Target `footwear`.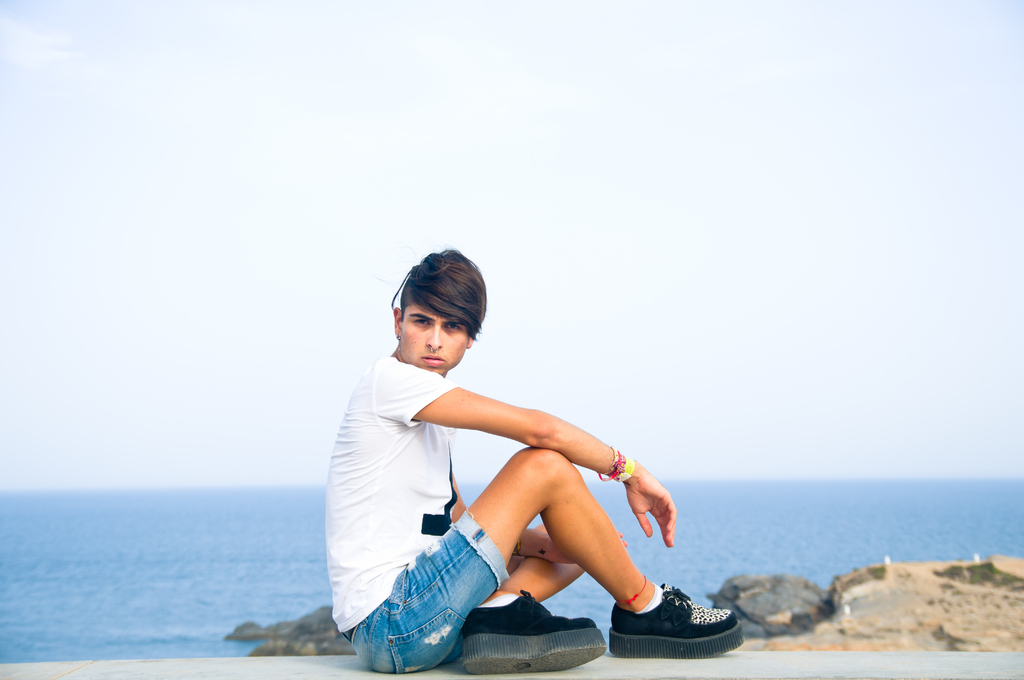
Target region: 625:593:733:661.
